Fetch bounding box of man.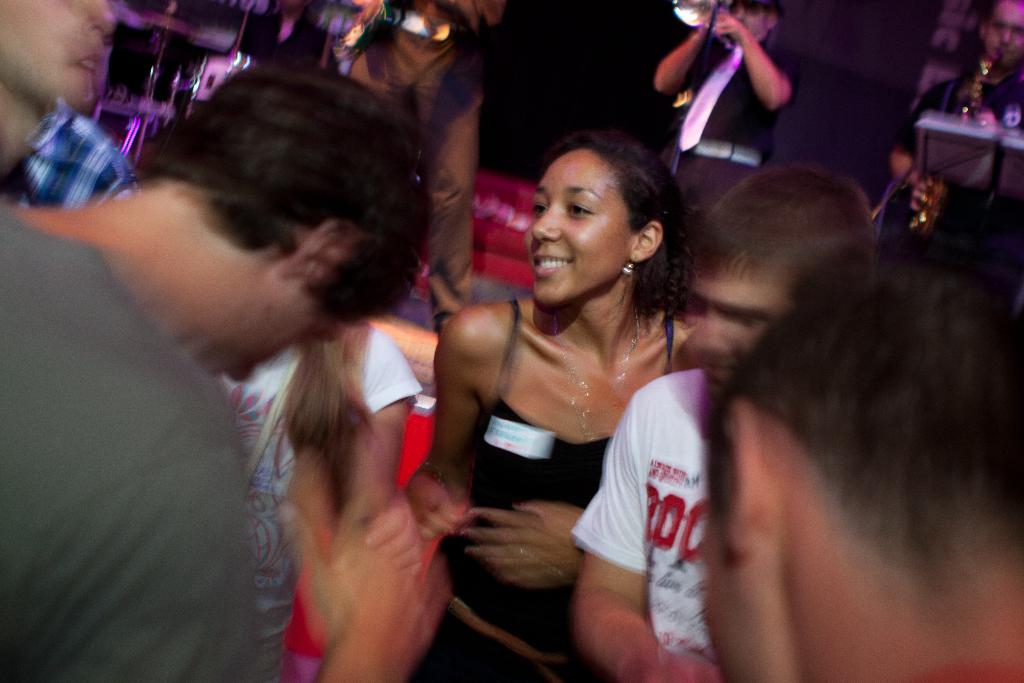
Bbox: detection(0, 0, 135, 211).
